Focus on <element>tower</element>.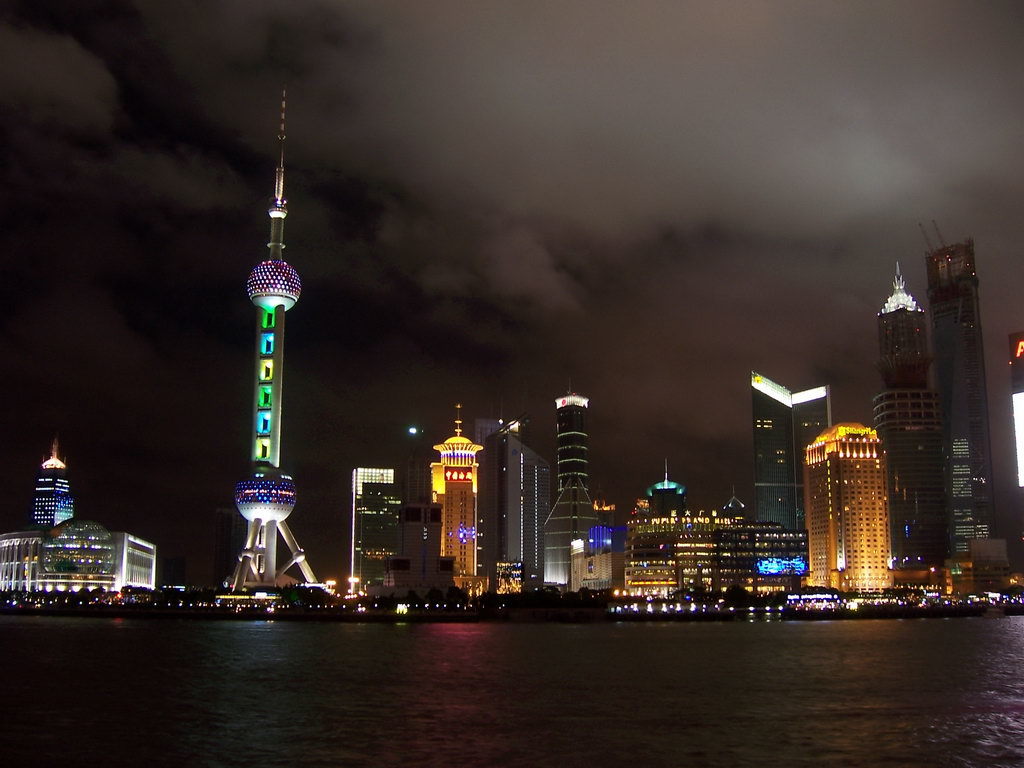
Focused at 748/377/833/593.
